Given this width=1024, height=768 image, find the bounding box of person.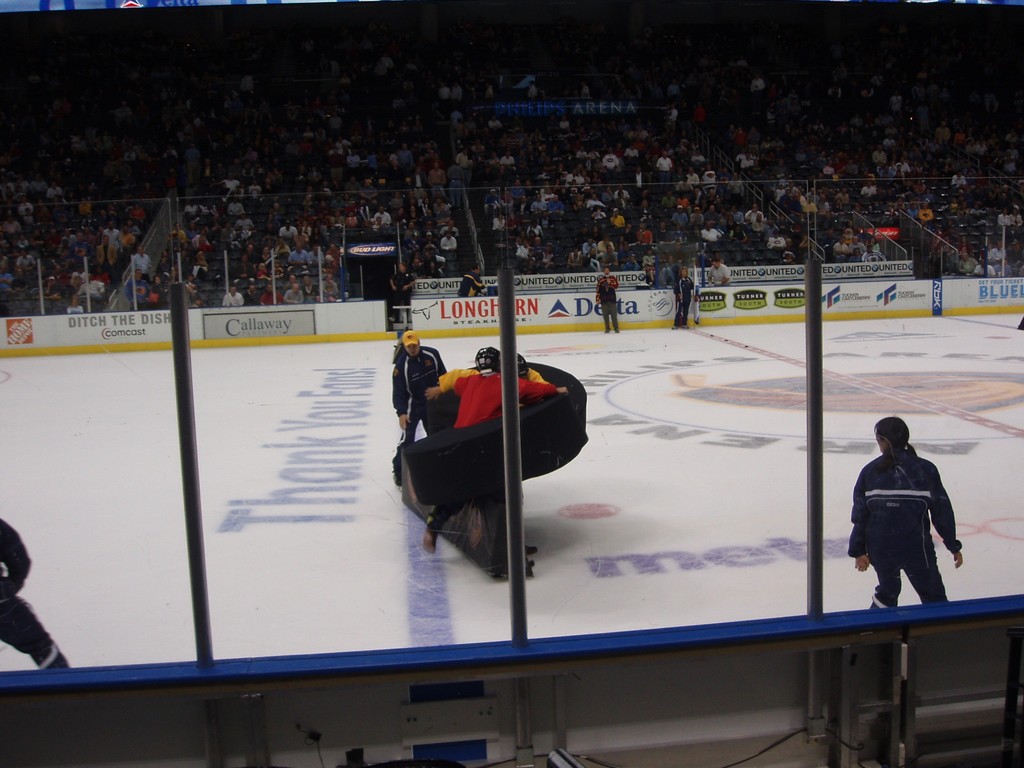
262/282/286/305.
